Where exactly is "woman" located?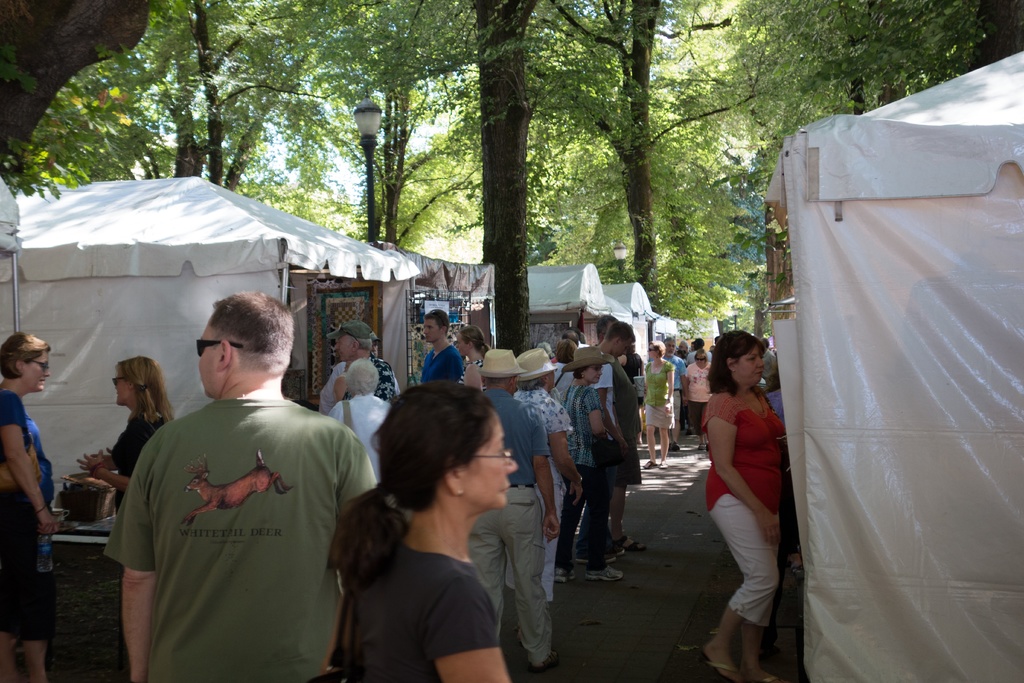
Its bounding box is (556,340,626,583).
